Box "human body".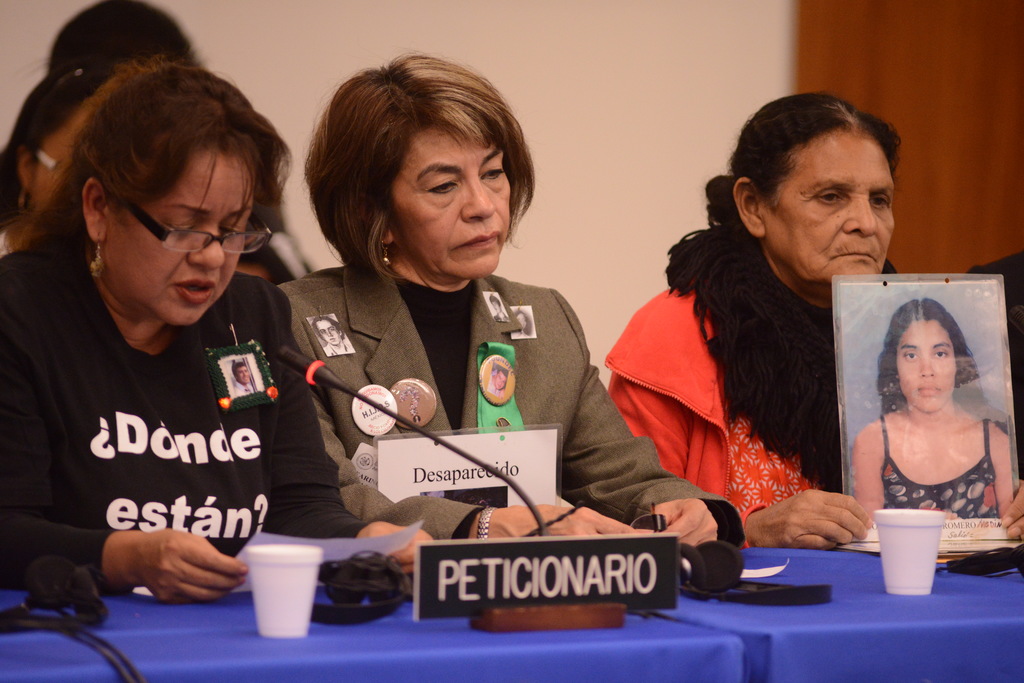
box(282, 60, 742, 547).
